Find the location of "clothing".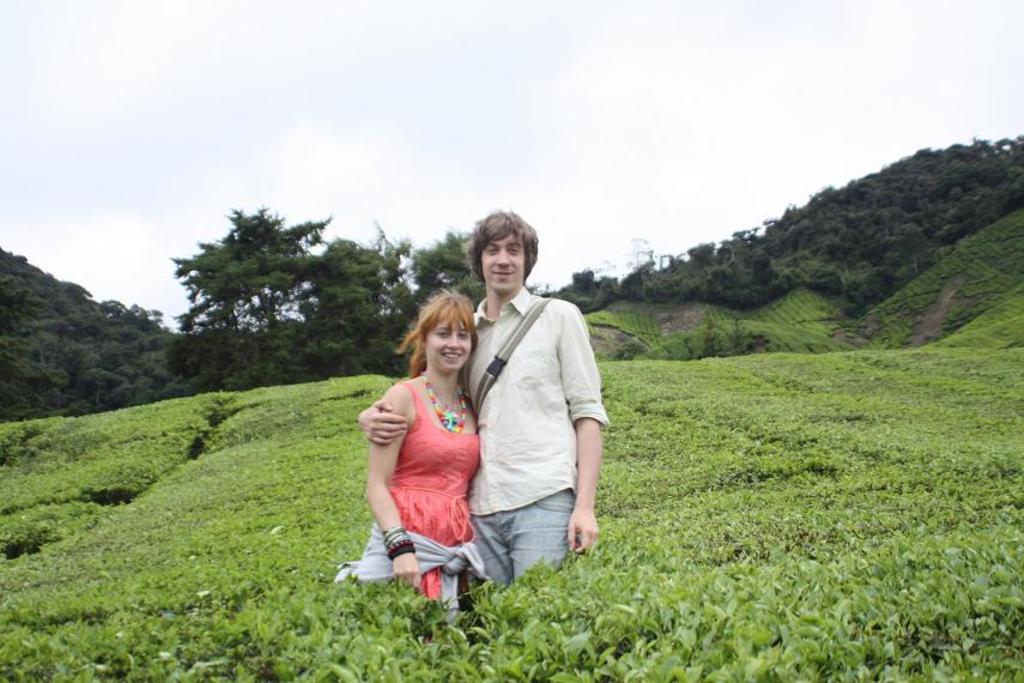
Location: pyautogui.locateOnScreen(455, 271, 606, 597).
